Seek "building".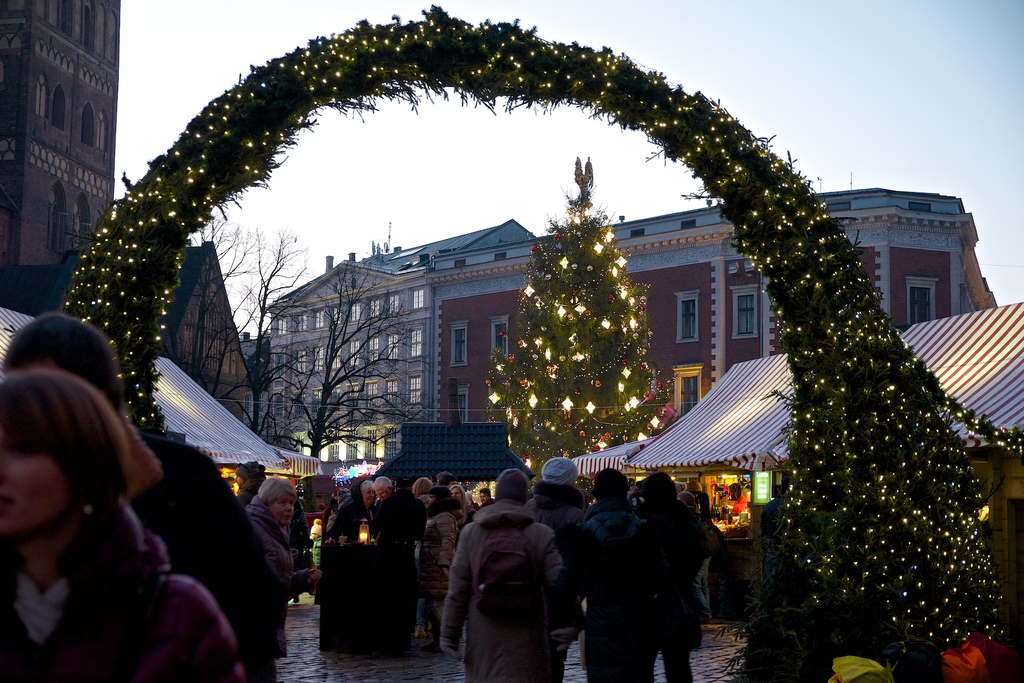
<box>57,236,248,423</box>.
